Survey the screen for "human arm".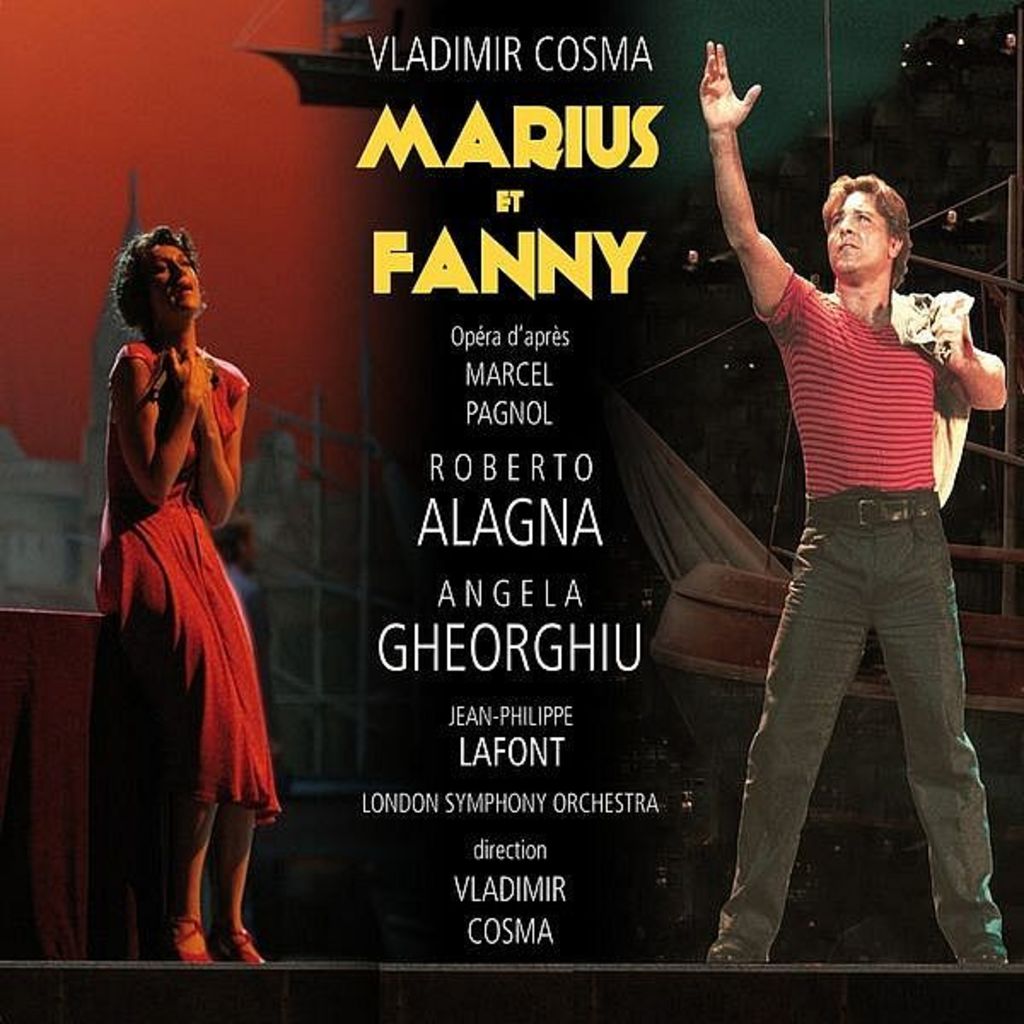
Survey found: BBox(177, 352, 258, 531).
